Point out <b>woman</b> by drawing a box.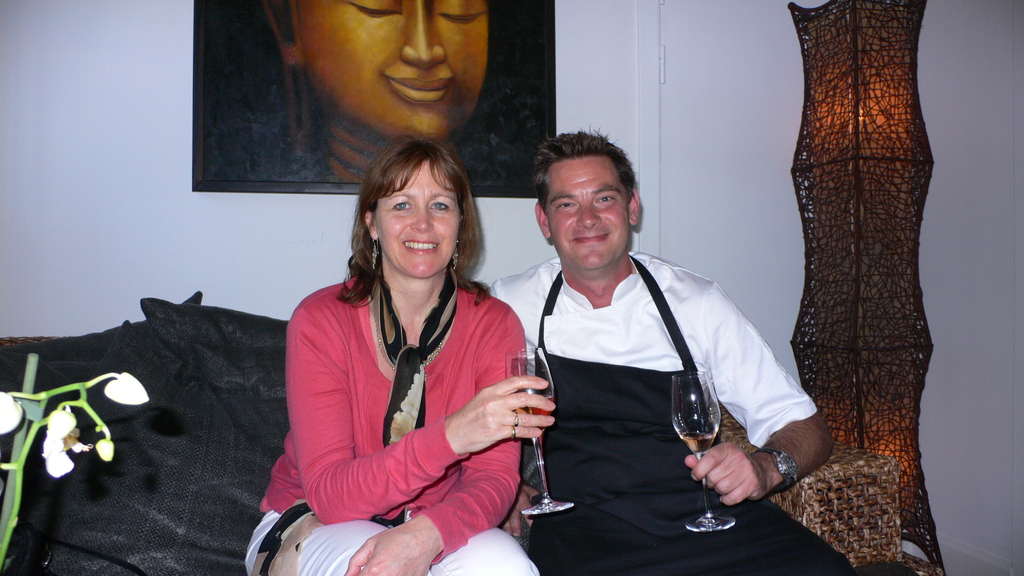
[left=268, top=134, right=539, bottom=566].
